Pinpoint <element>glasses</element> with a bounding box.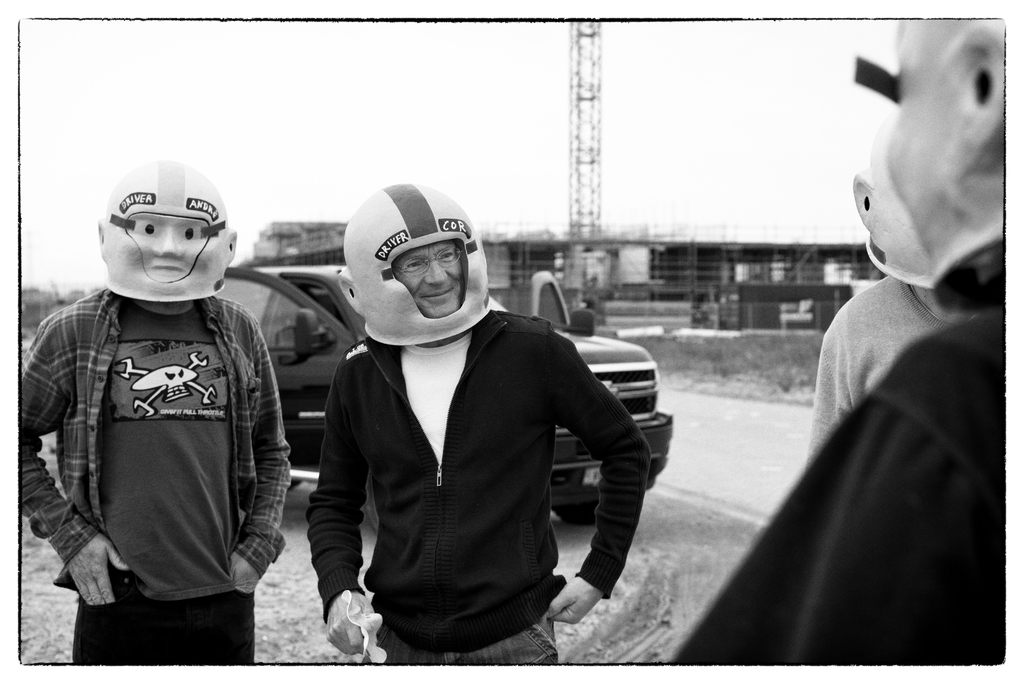
x1=397 y1=247 x2=463 y2=279.
